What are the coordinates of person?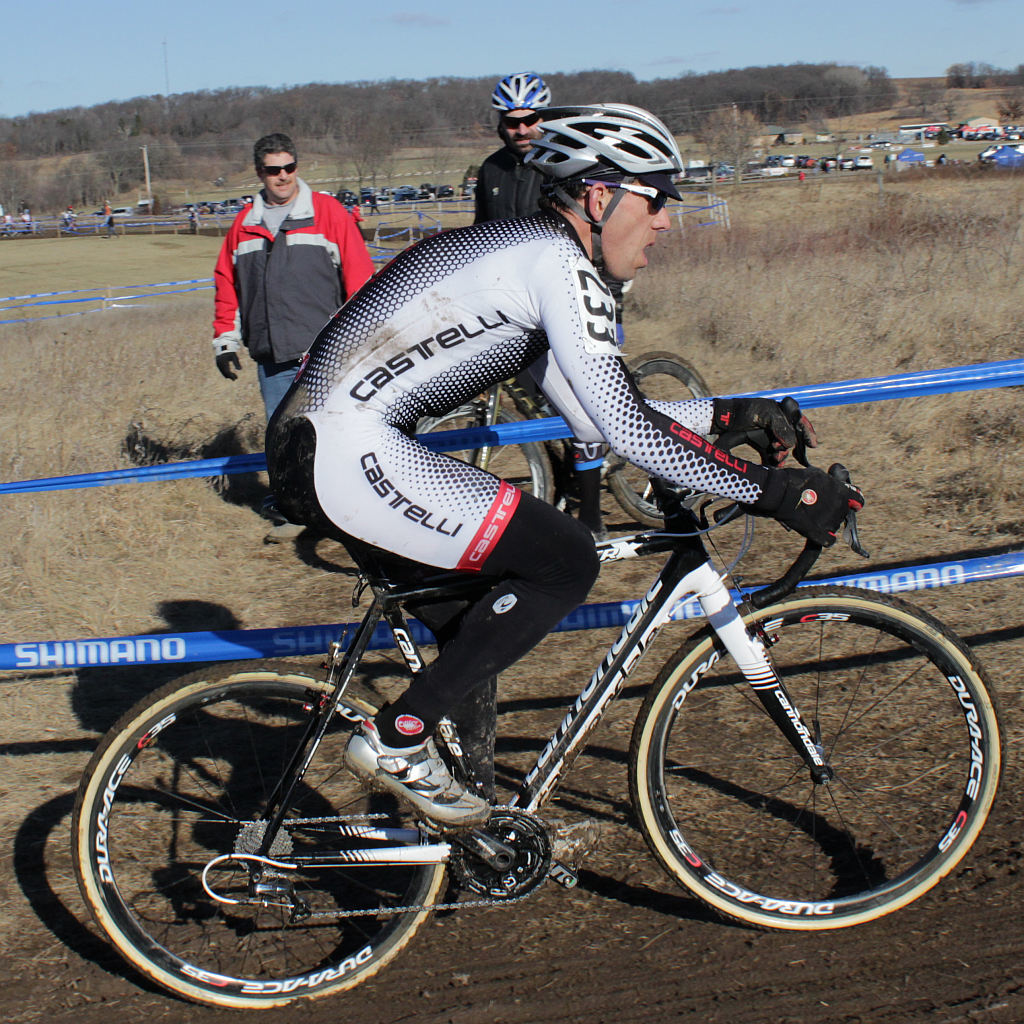
BBox(221, 128, 360, 417).
